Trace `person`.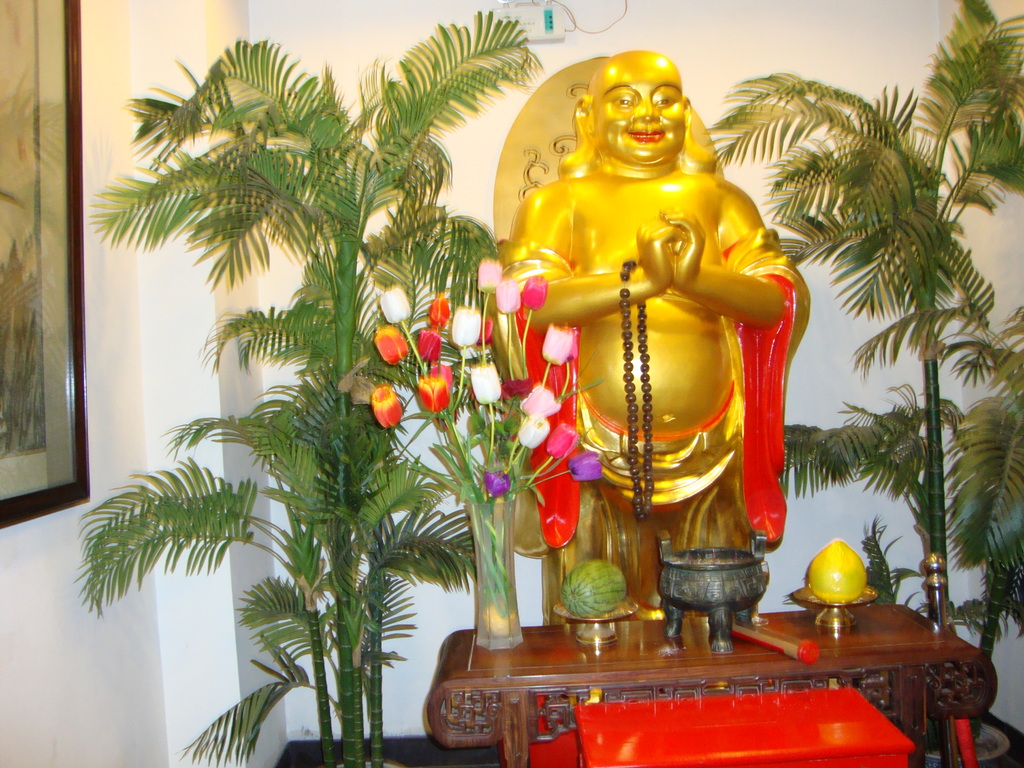
Traced to crop(504, 0, 797, 629).
